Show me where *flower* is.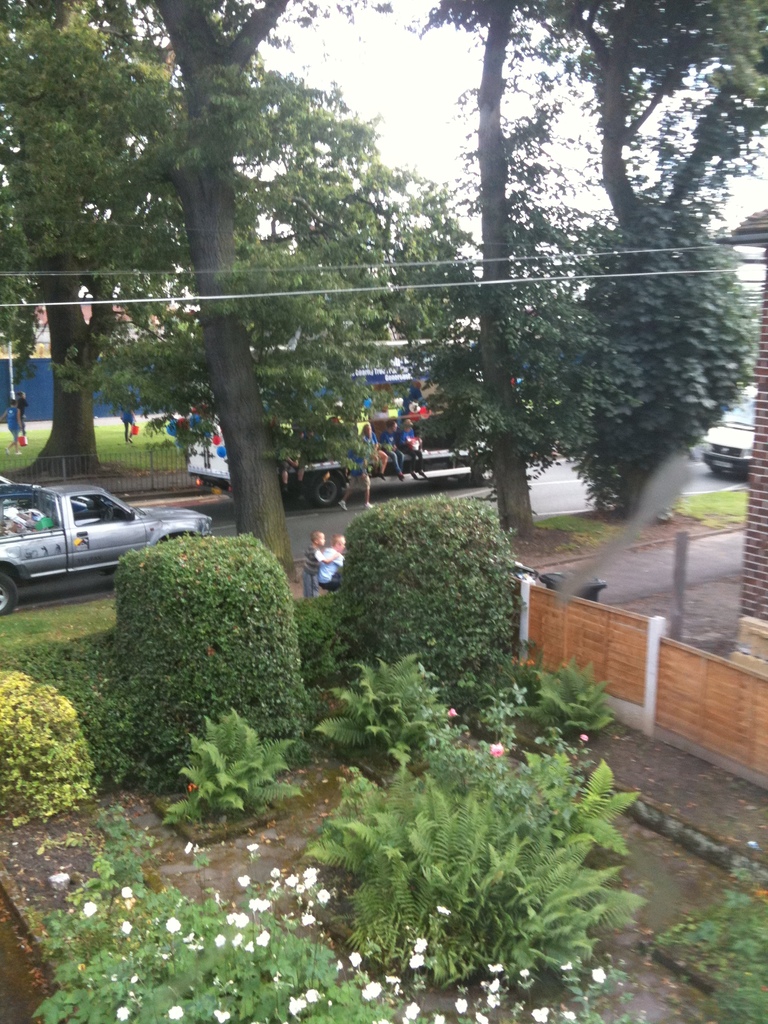
*flower* is at pyautogui.locateOnScreen(486, 742, 504, 756).
